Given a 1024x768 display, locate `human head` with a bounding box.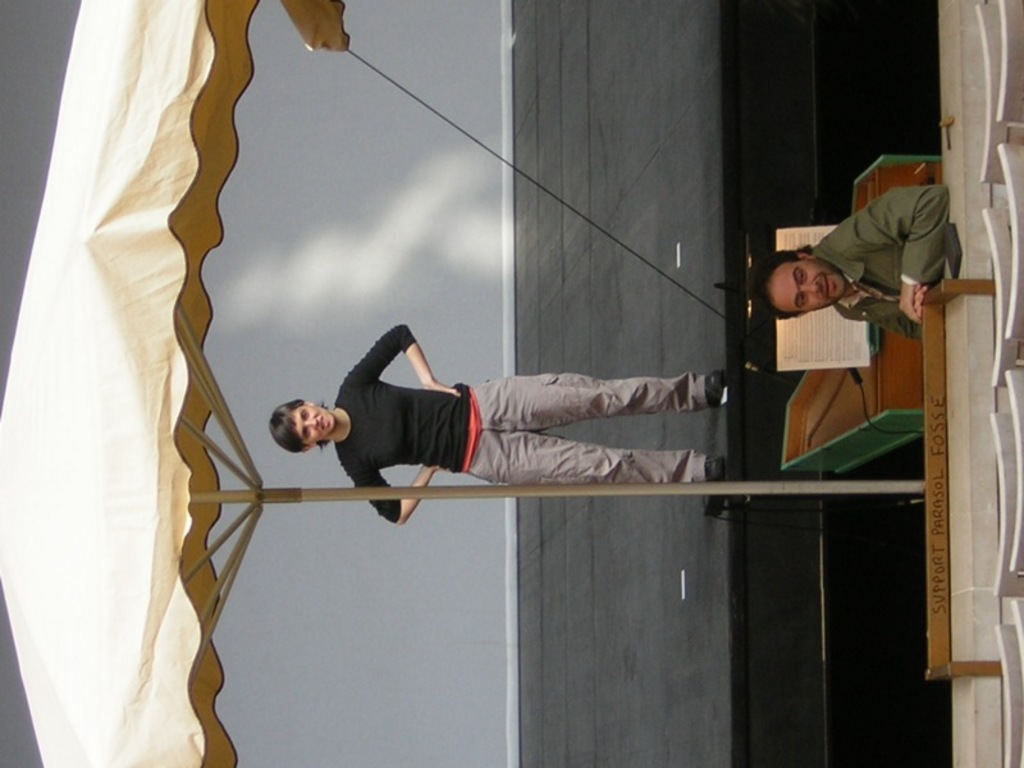
Located: {"left": 751, "top": 250, "right": 851, "bottom": 316}.
